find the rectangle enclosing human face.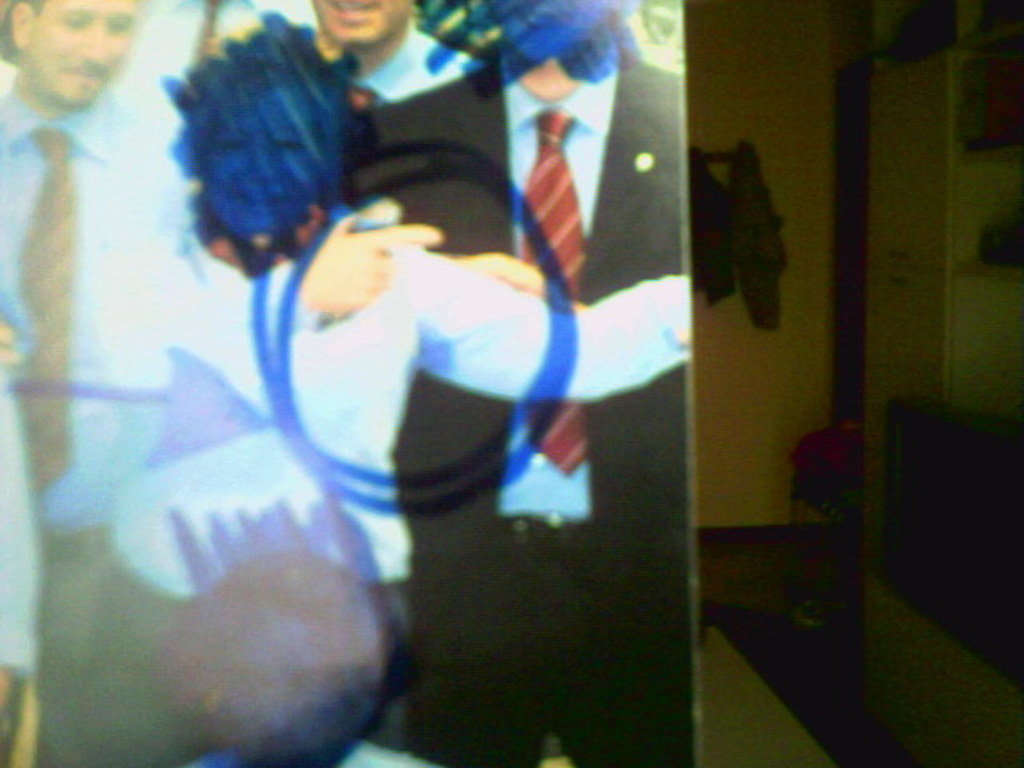
x1=30 y1=0 x2=142 y2=107.
